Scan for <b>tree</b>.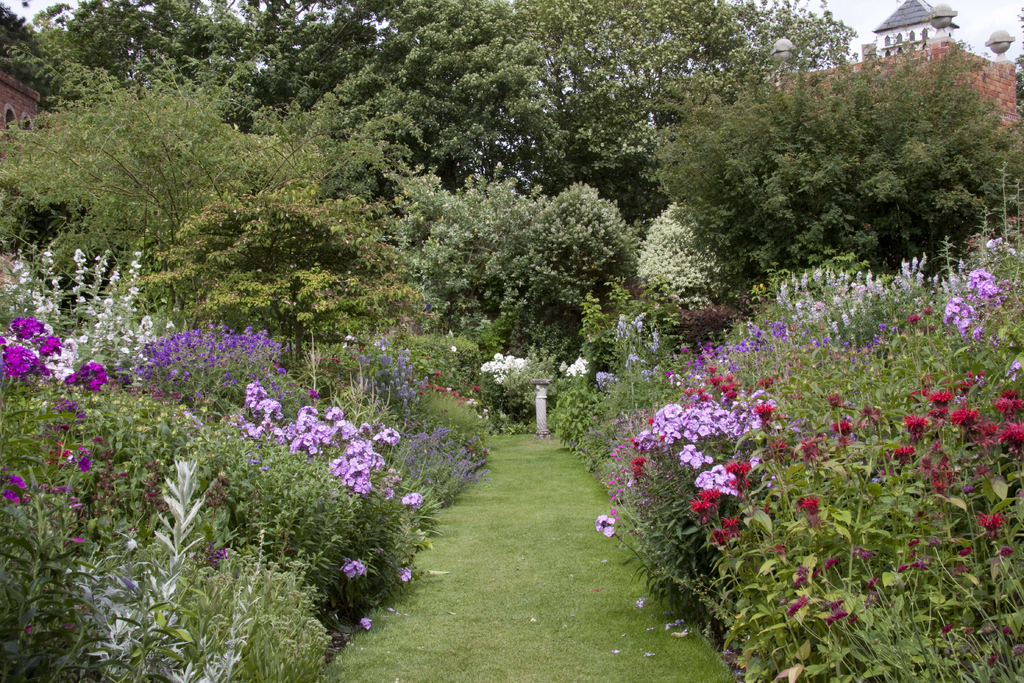
Scan result: (40, 0, 856, 172).
